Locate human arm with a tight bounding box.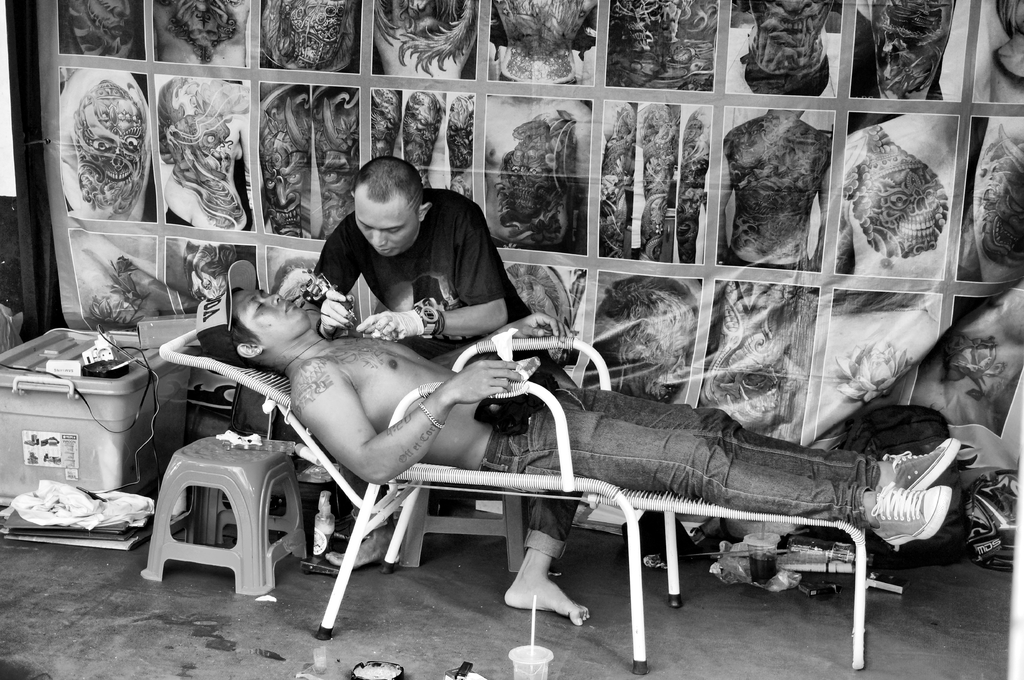
x1=360 y1=206 x2=510 y2=344.
